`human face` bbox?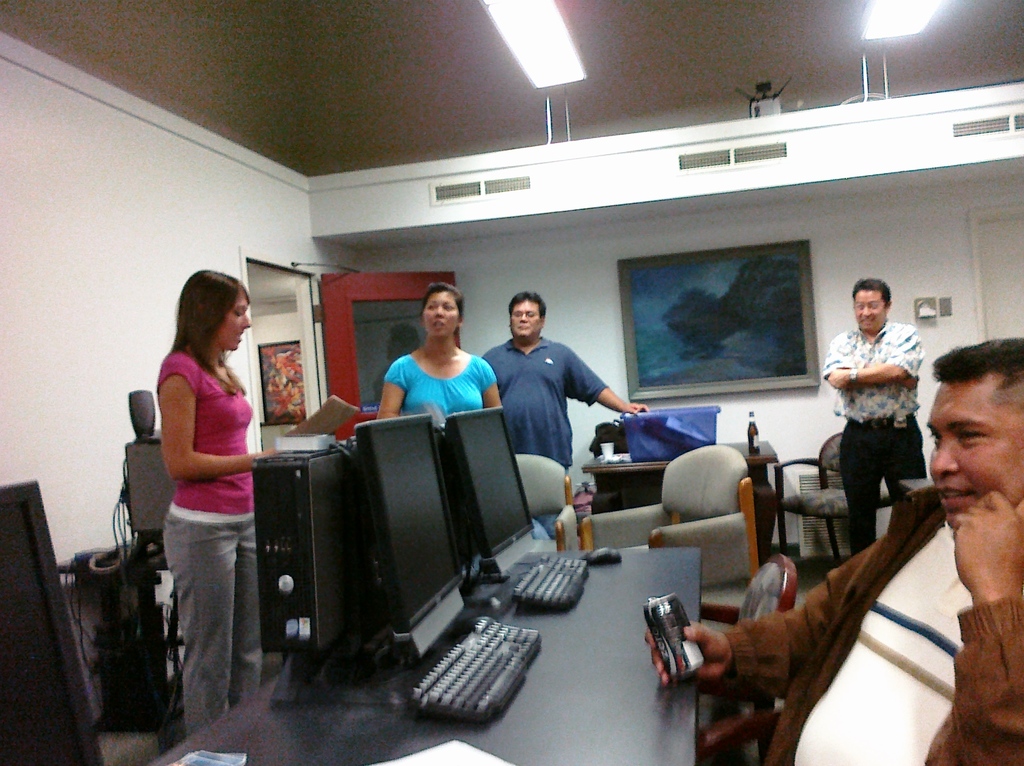
511,302,543,337
